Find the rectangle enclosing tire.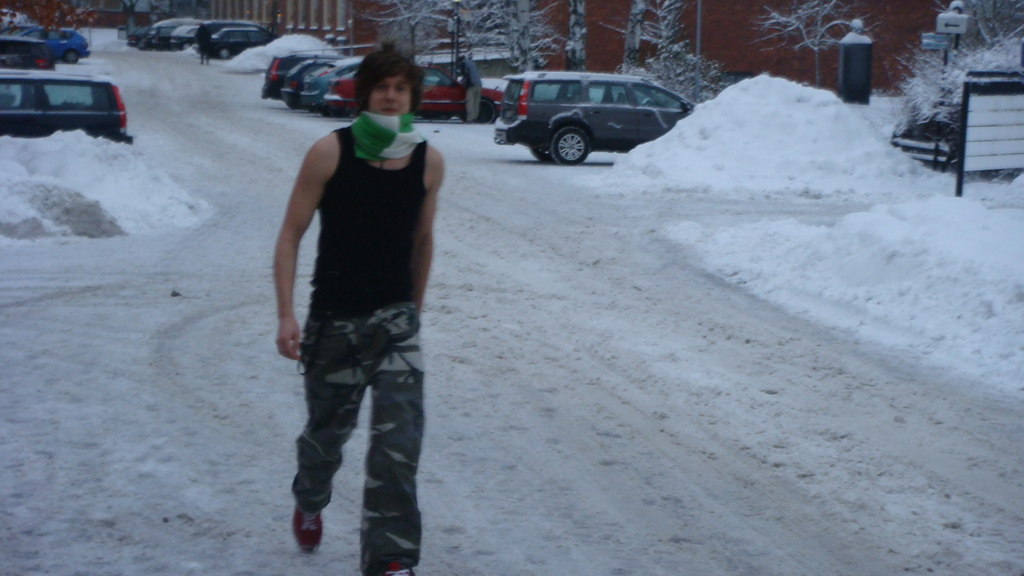
box=[531, 147, 552, 163].
